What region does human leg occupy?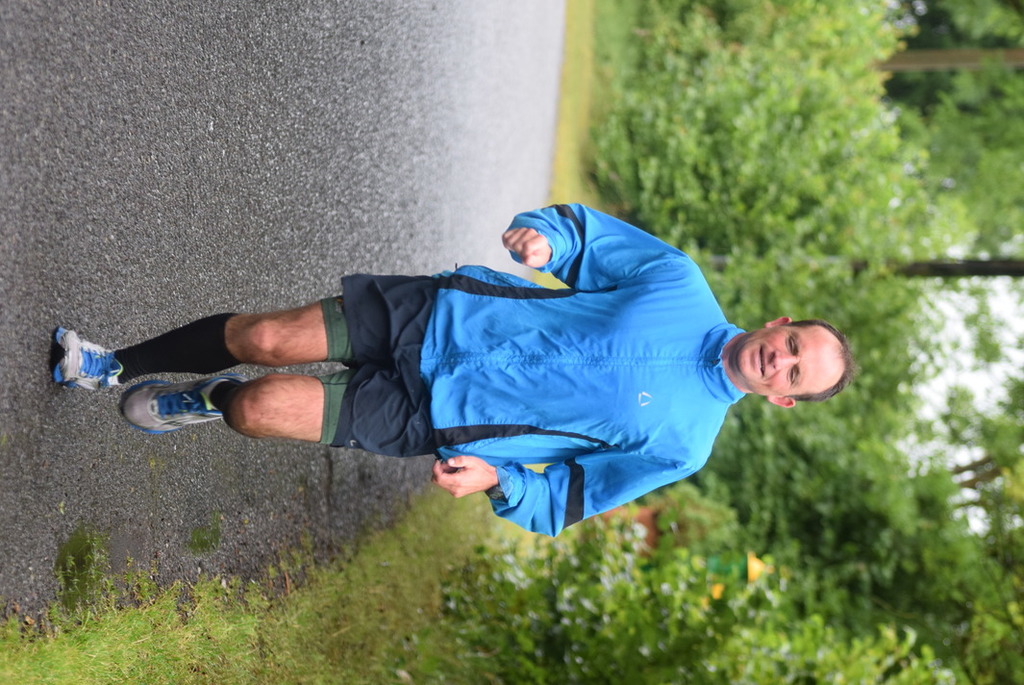
[50, 290, 356, 388].
